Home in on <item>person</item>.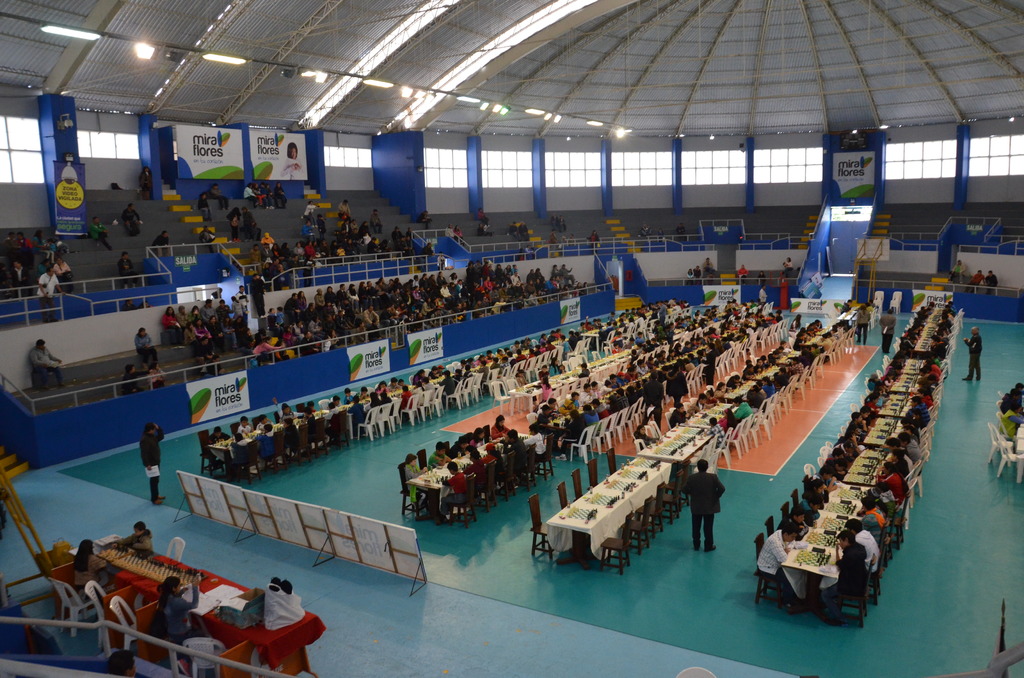
Homed in at left=349, top=219, right=357, bottom=232.
